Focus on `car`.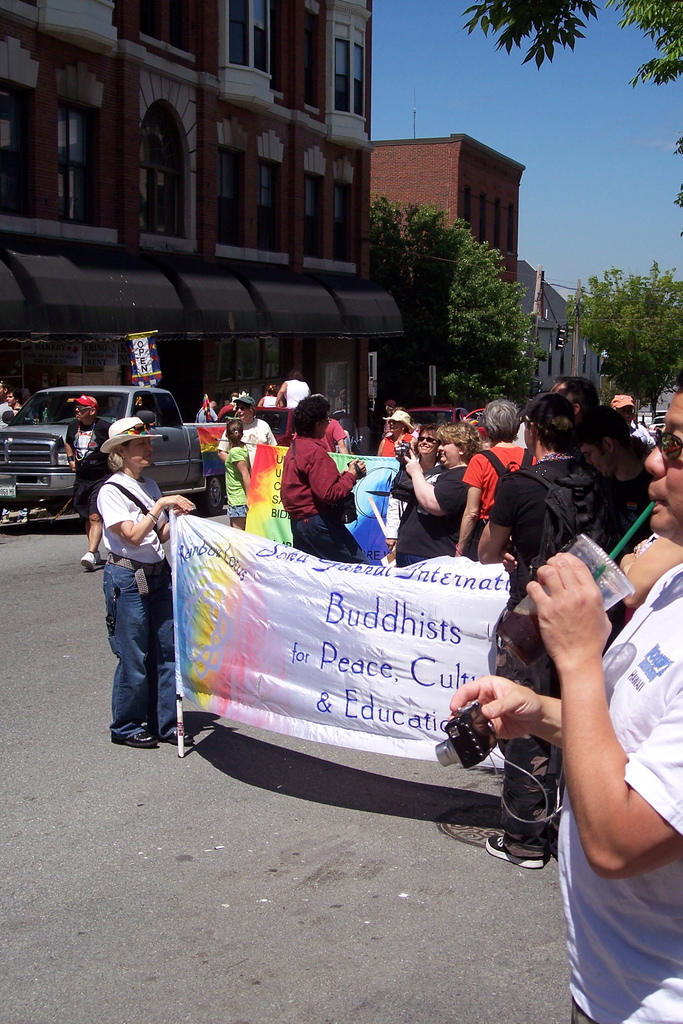
Focused at [0,383,229,536].
